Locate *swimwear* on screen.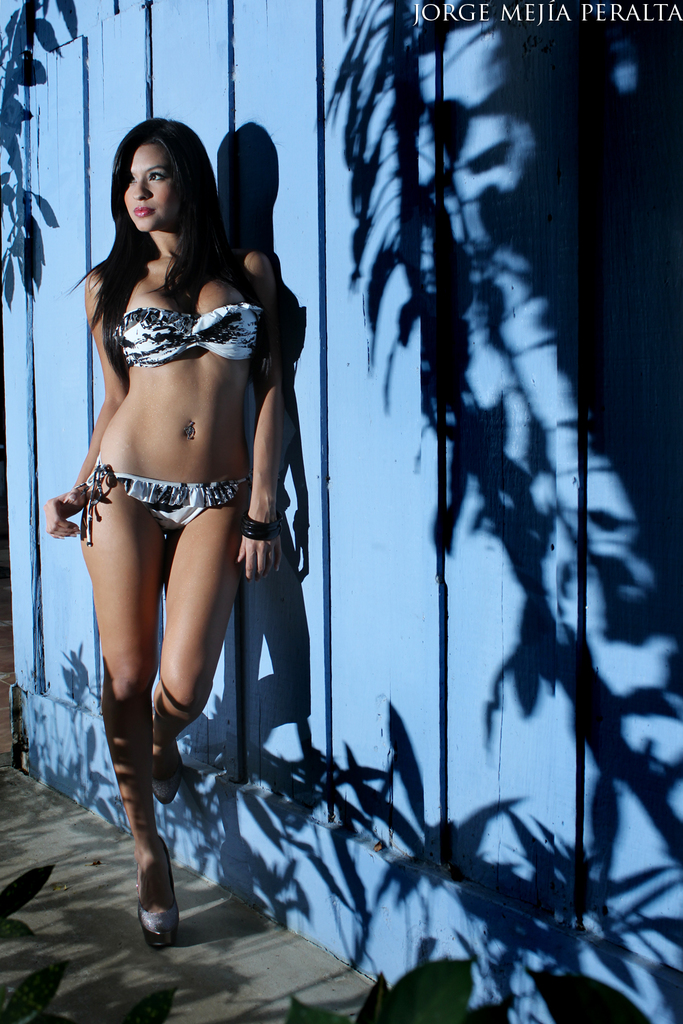
On screen at locate(79, 461, 249, 552).
